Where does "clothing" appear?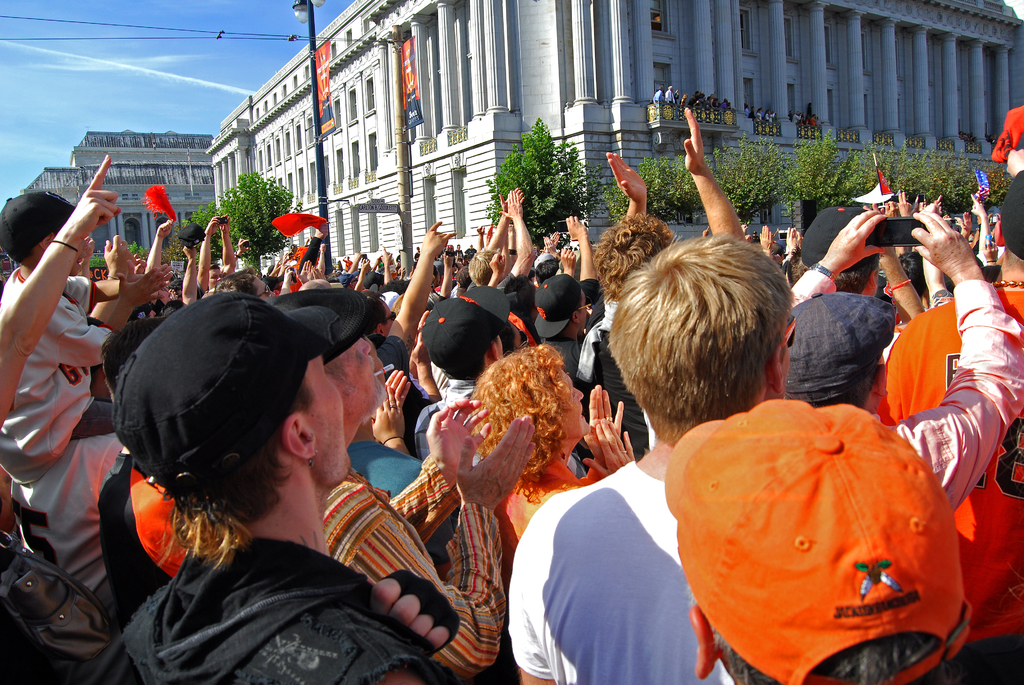
Appears at left=342, top=258, right=353, bottom=271.
